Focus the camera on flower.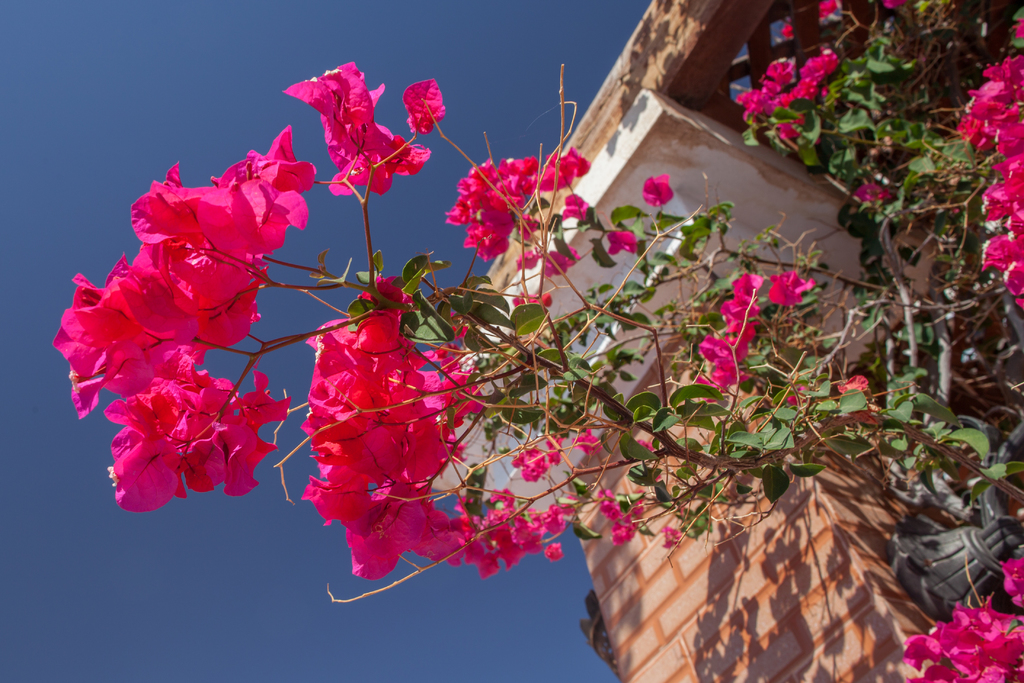
Focus region: bbox=[600, 224, 640, 263].
